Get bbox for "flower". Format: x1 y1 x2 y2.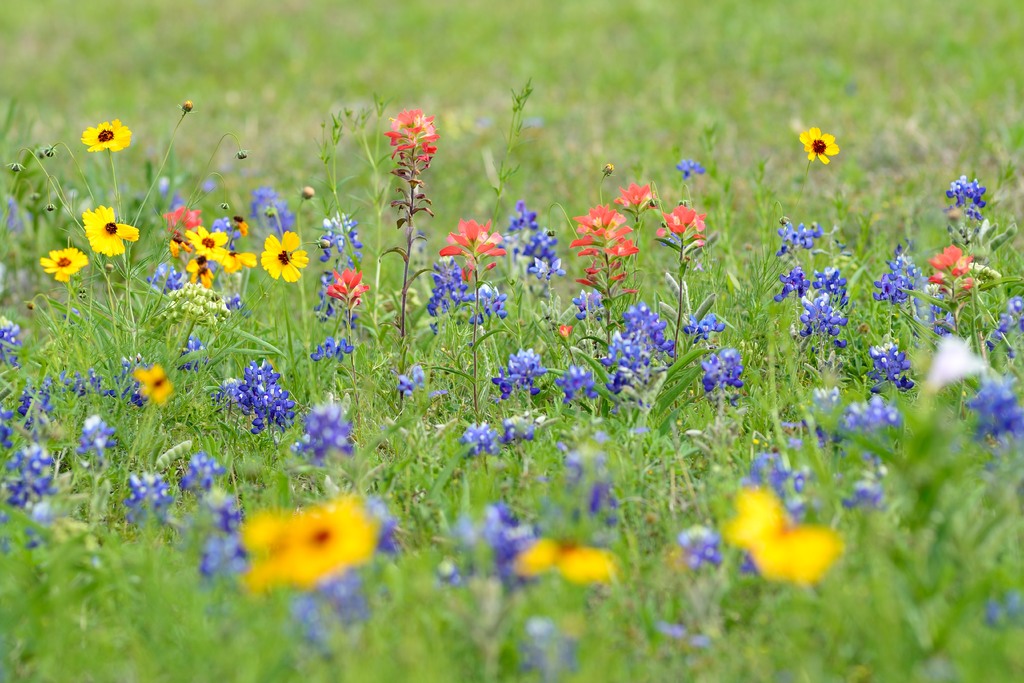
79 204 140 254.
